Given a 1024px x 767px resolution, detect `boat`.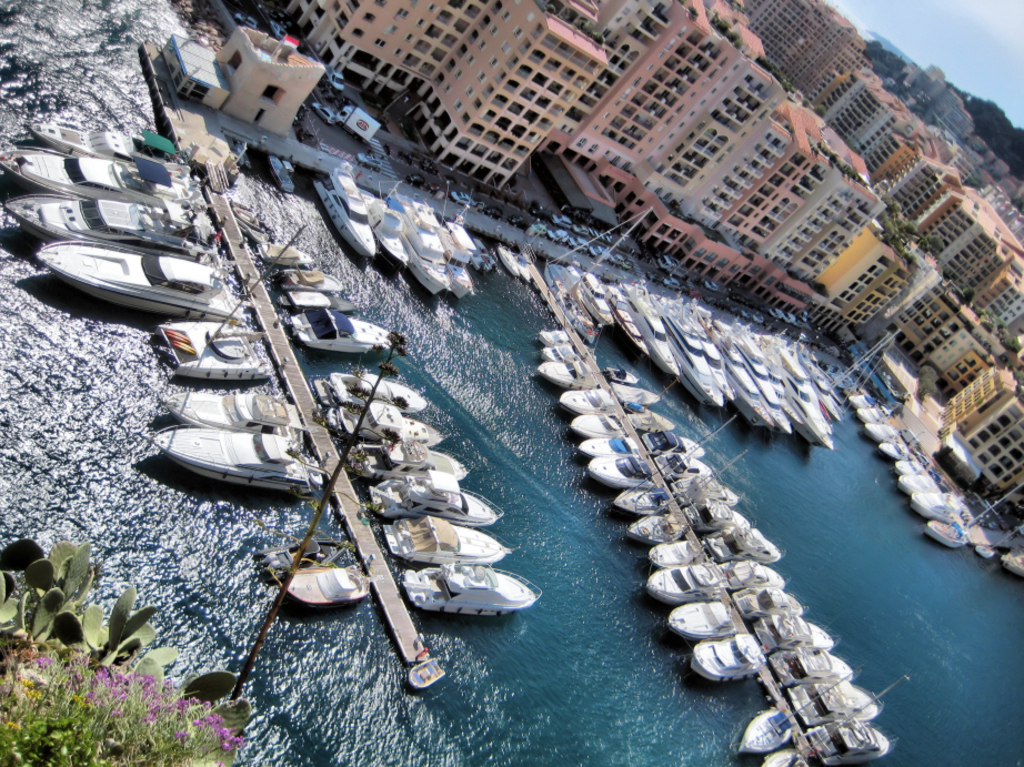
349/436/479/478.
